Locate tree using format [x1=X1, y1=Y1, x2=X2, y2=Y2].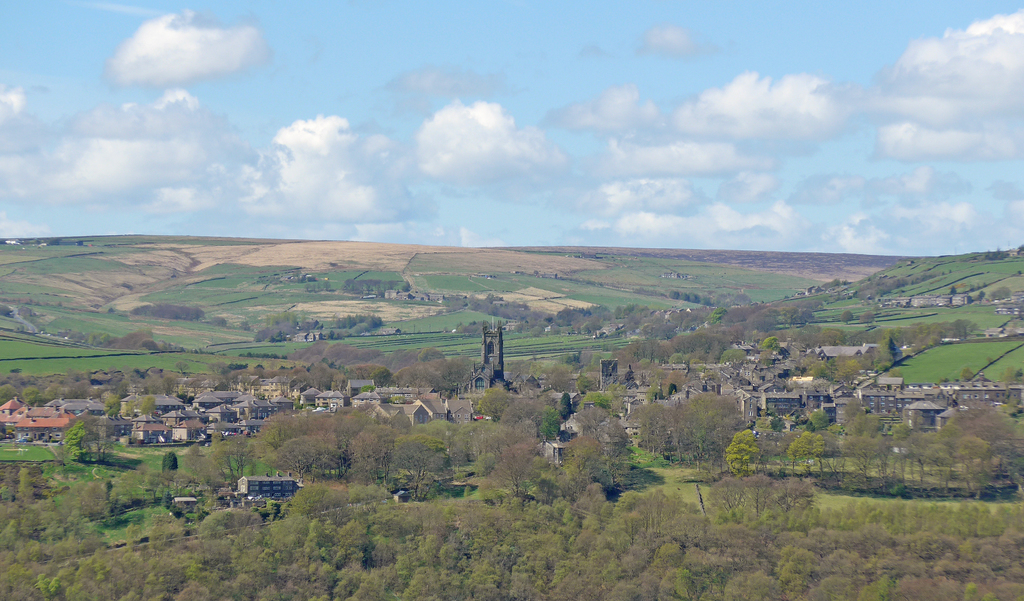
[x1=303, y1=282, x2=314, y2=292].
